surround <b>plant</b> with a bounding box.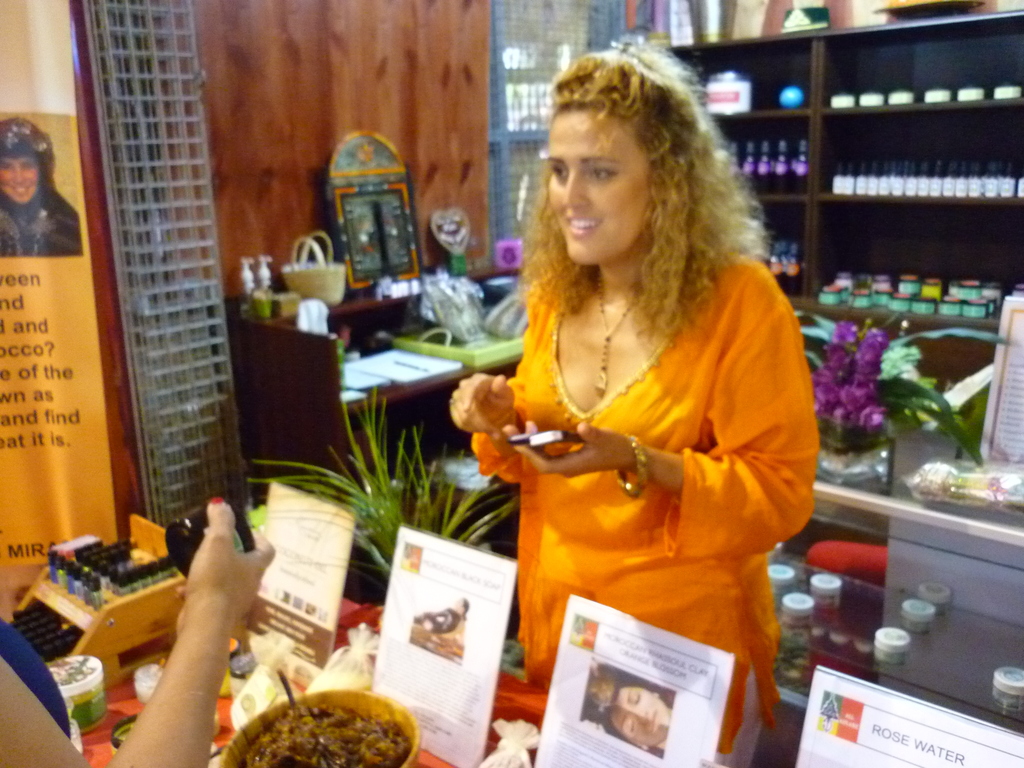
box=[824, 313, 1001, 502].
